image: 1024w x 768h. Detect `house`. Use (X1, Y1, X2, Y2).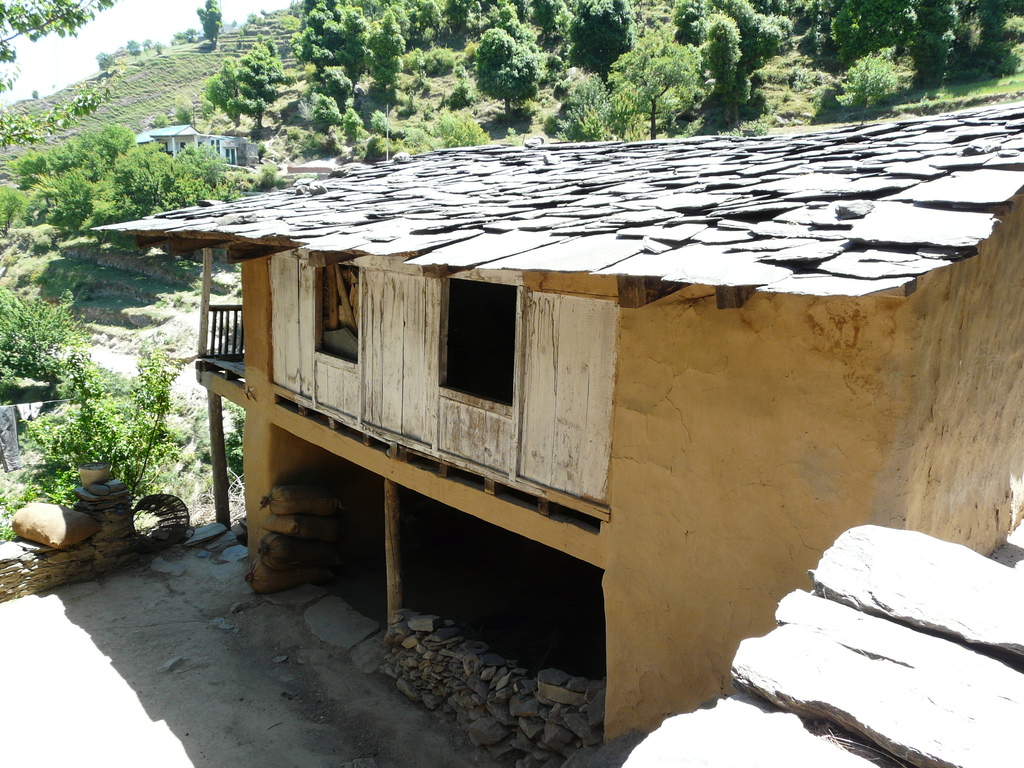
(90, 100, 1023, 759).
